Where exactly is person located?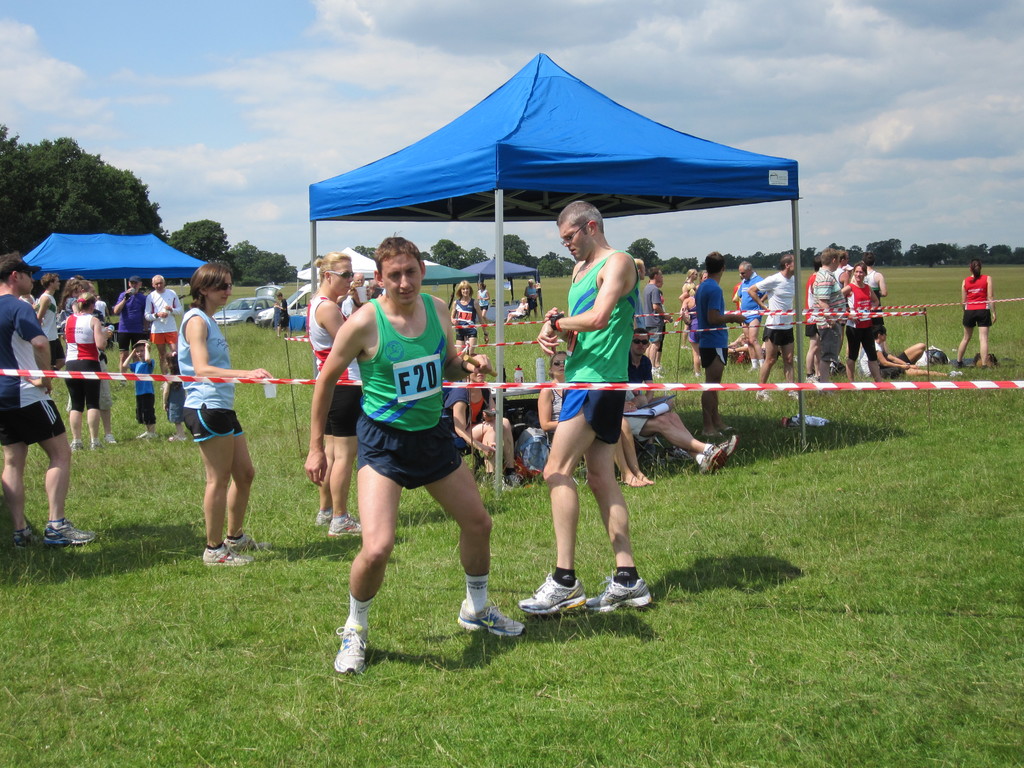
Its bounding box is Rect(116, 267, 159, 339).
